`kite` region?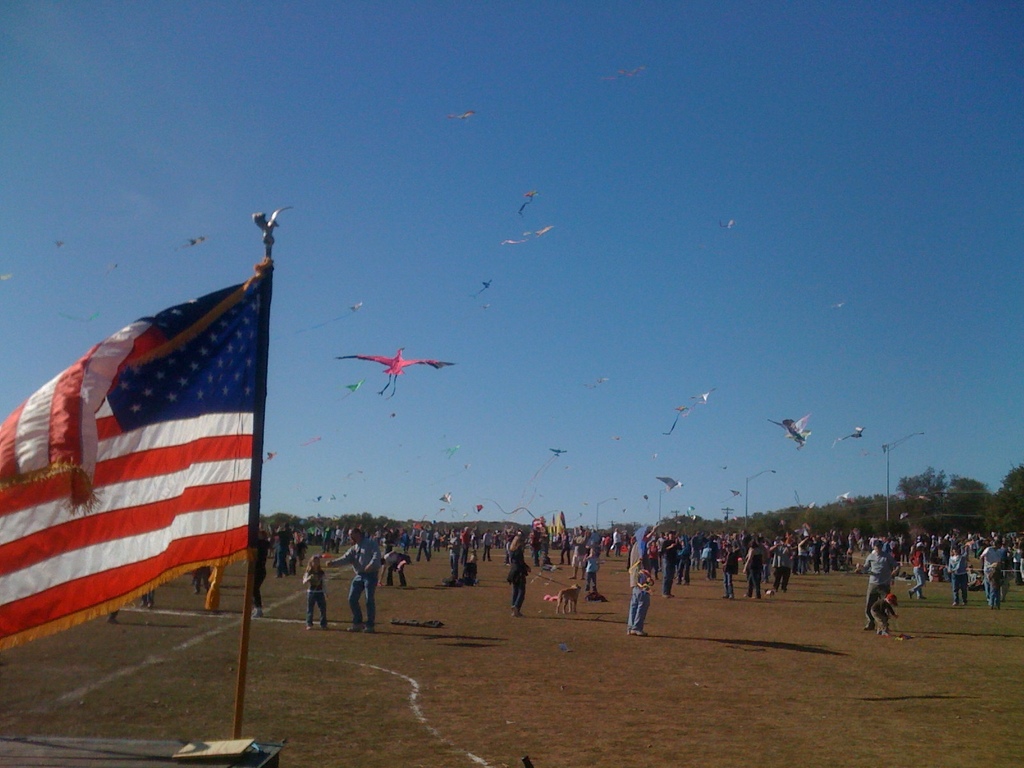
(x1=830, y1=423, x2=868, y2=444)
